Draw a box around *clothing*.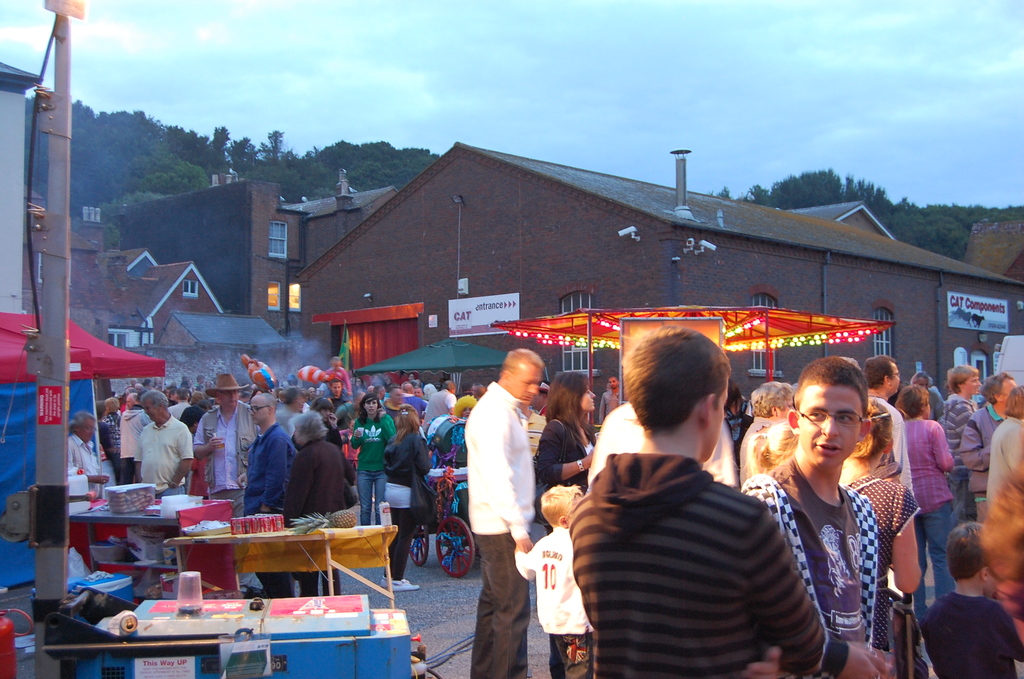
[x1=513, y1=522, x2=597, y2=678].
